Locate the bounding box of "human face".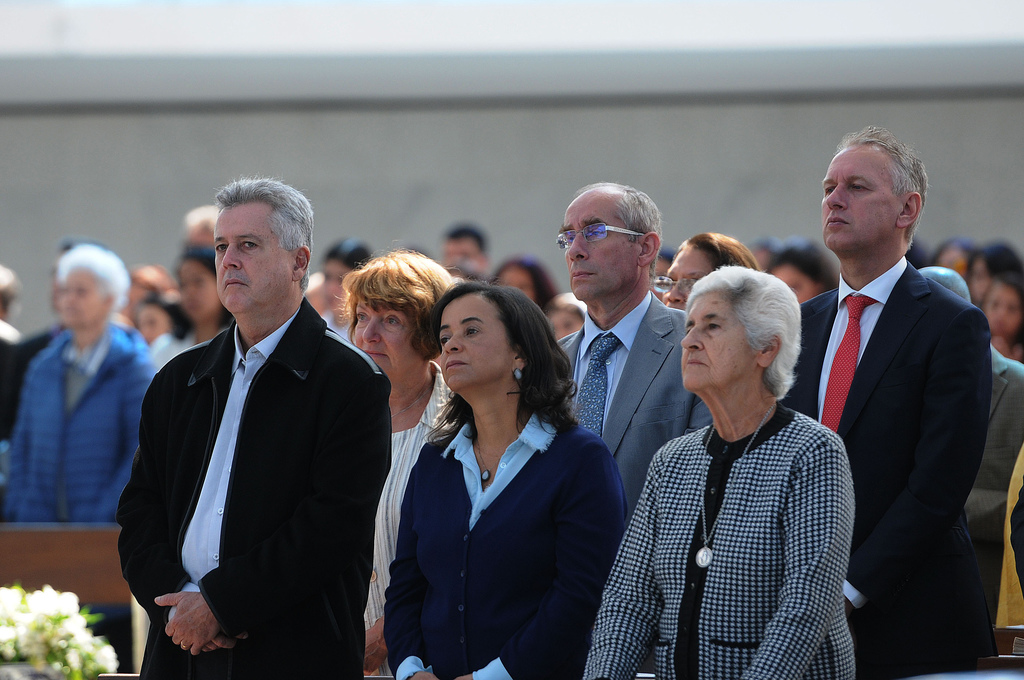
Bounding box: box(63, 269, 106, 327).
